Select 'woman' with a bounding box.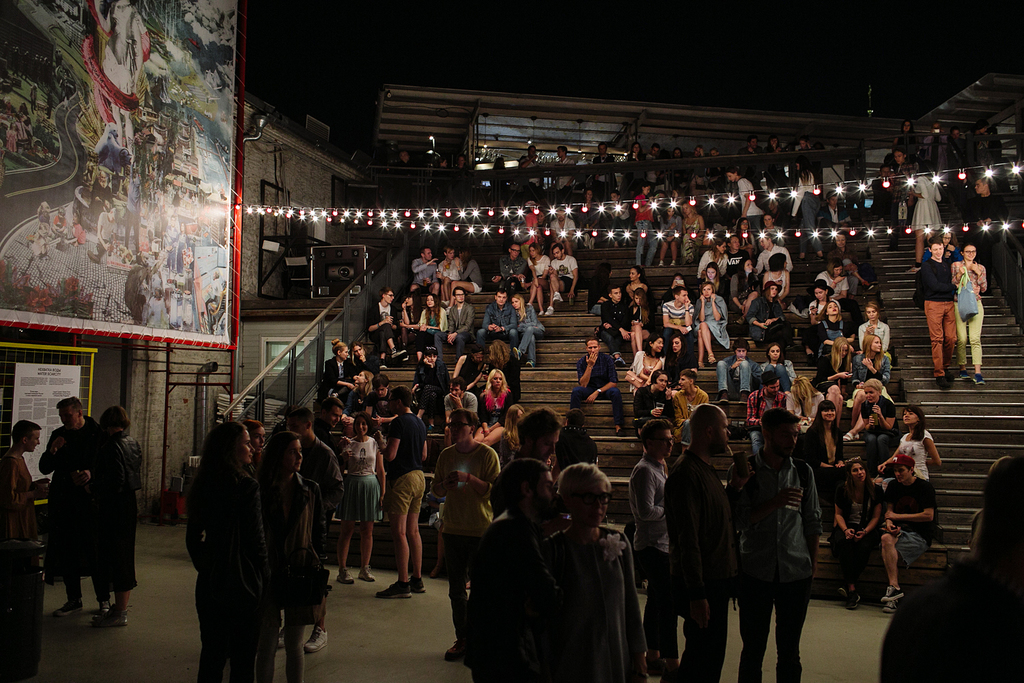
box(754, 251, 789, 309).
